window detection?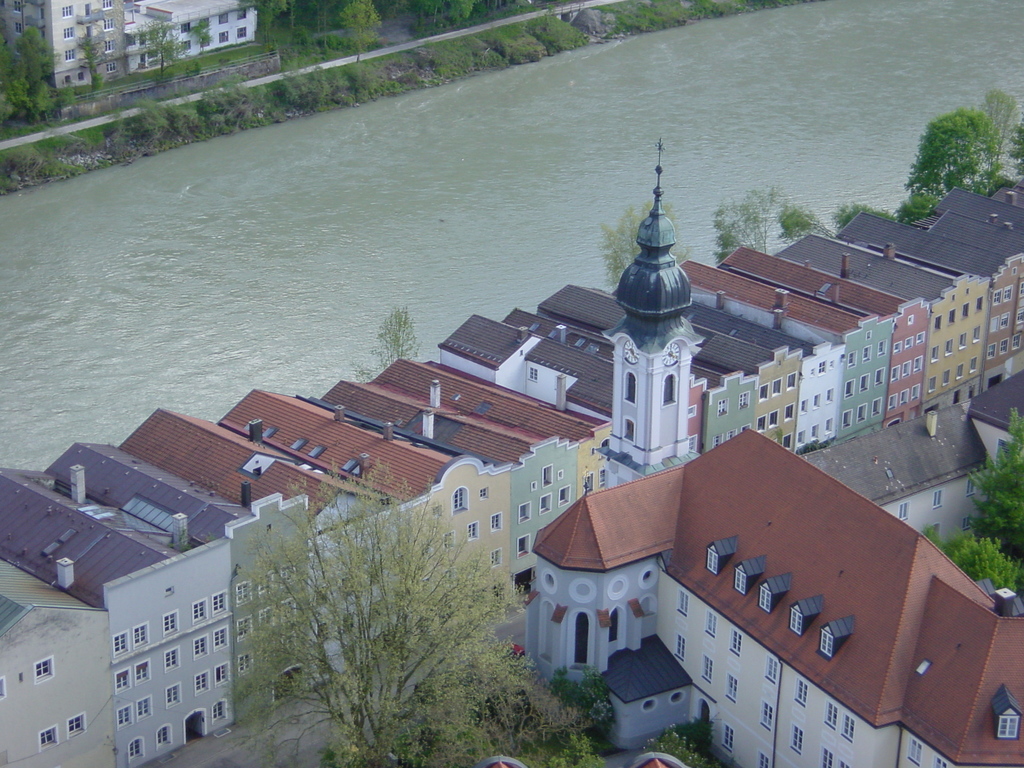
<bbox>783, 404, 797, 421</bbox>
